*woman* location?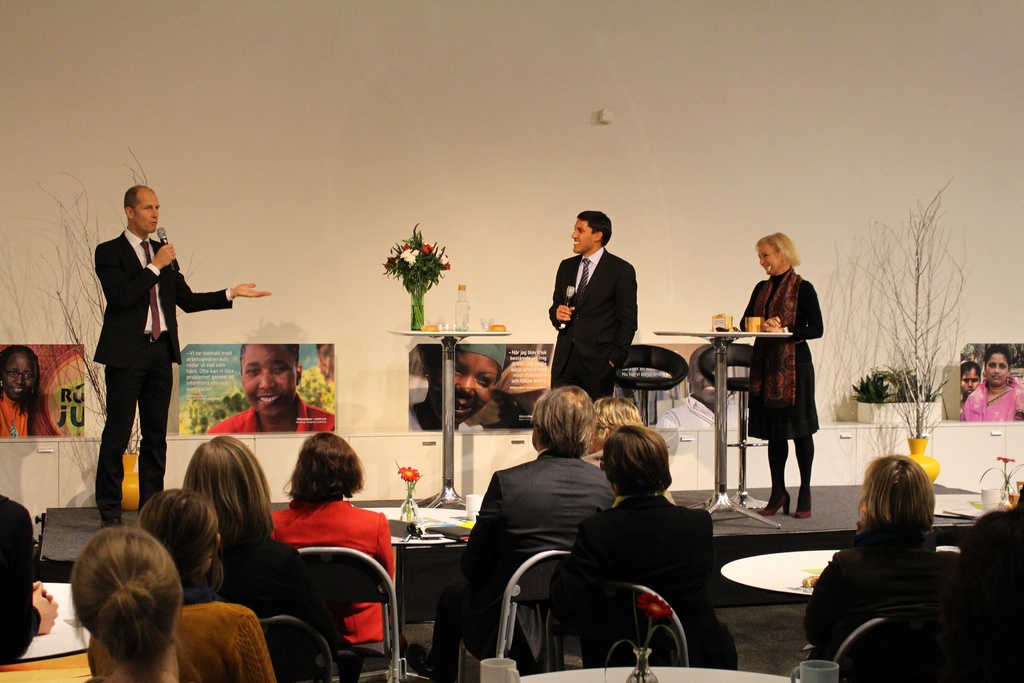
x1=0 y1=347 x2=40 y2=450
